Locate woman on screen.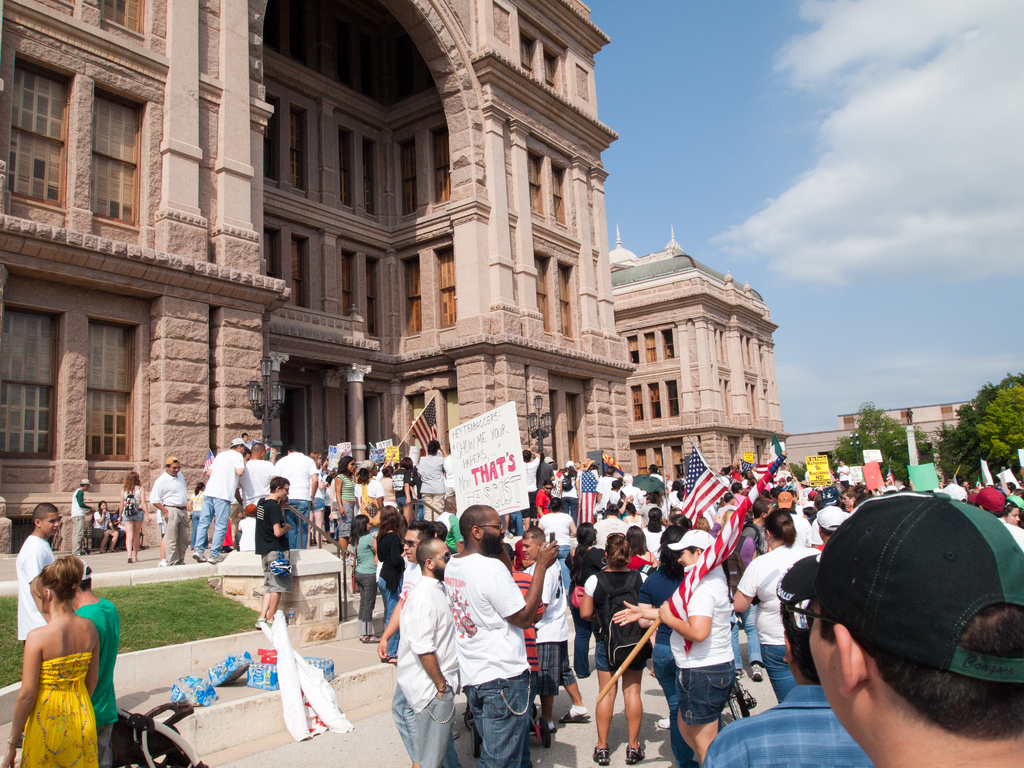
On screen at 376/506/407/666.
